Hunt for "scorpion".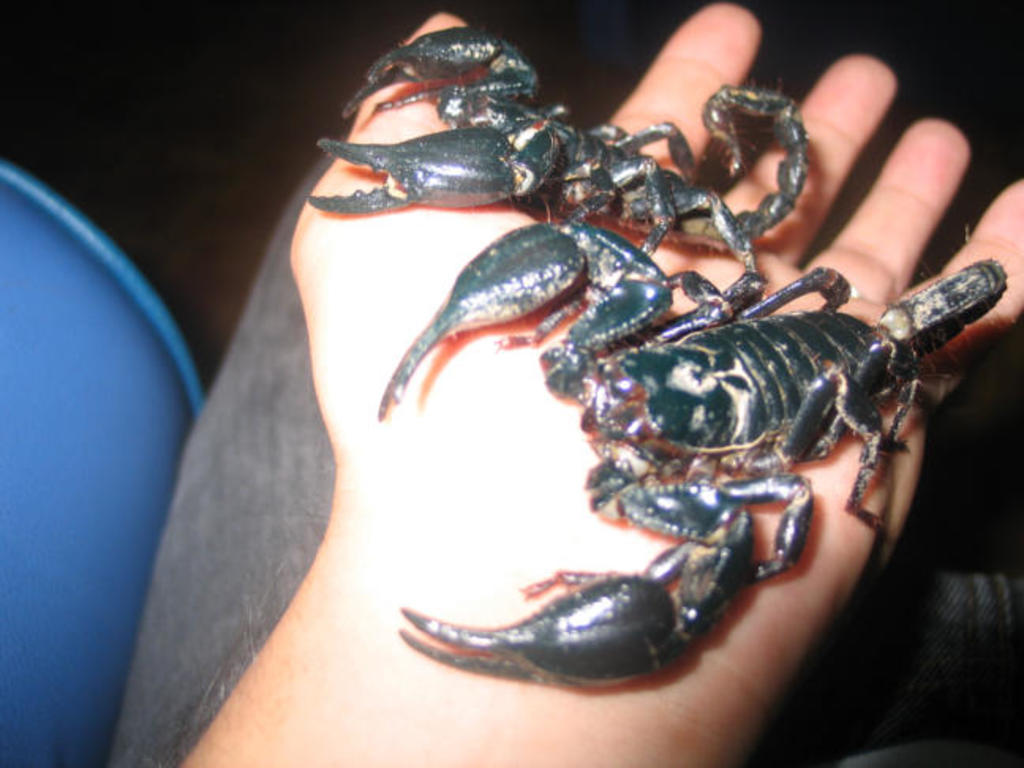
Hunted down at pyautogui.locateOnScreen(305, 21, 812, 314).
